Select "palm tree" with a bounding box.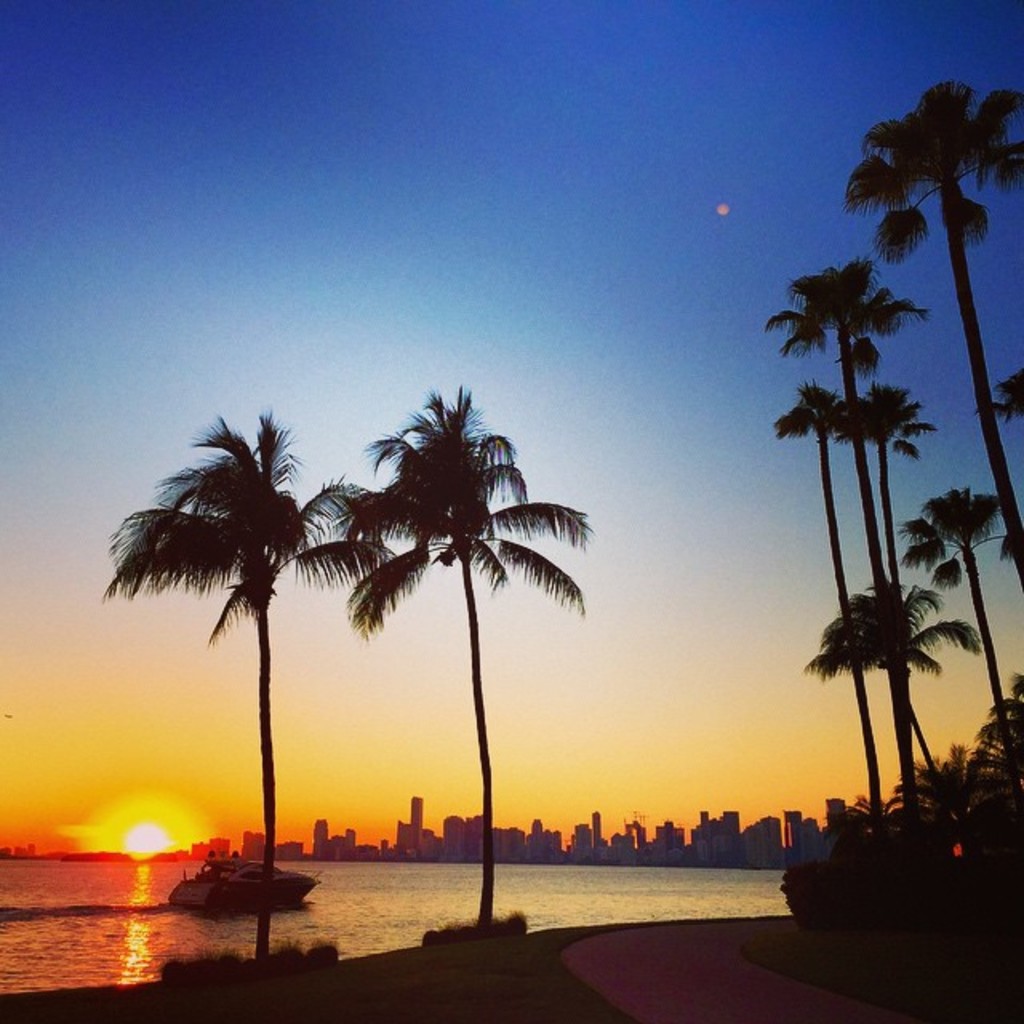
bbox(808, 579, 896, 869).
